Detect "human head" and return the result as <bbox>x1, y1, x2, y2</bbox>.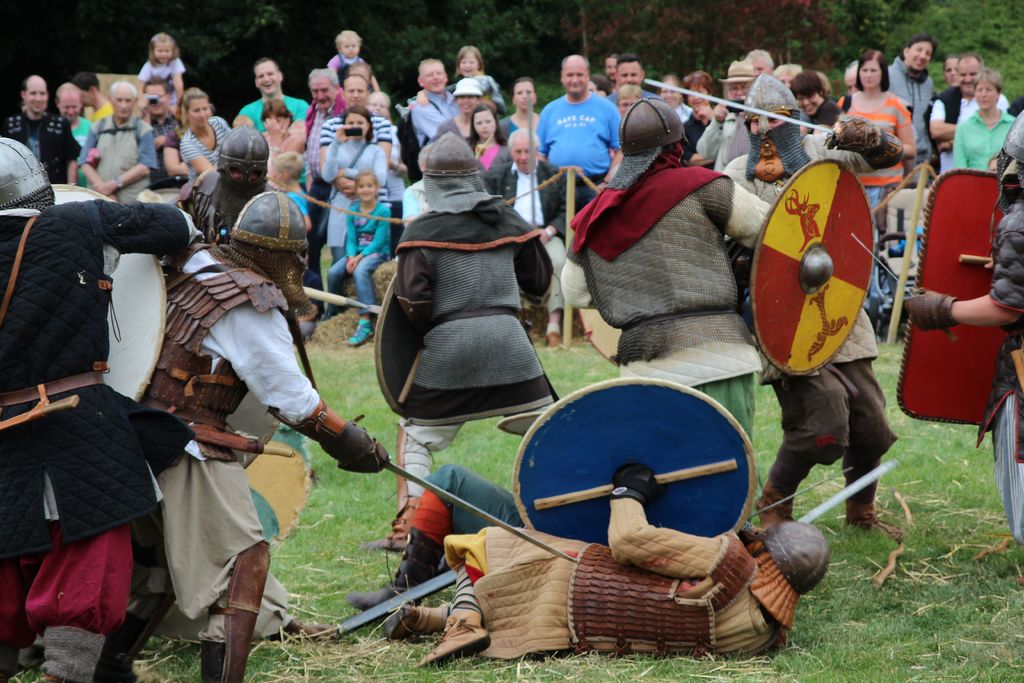
<bbox>253, 58, 281, 97</bbox>.
